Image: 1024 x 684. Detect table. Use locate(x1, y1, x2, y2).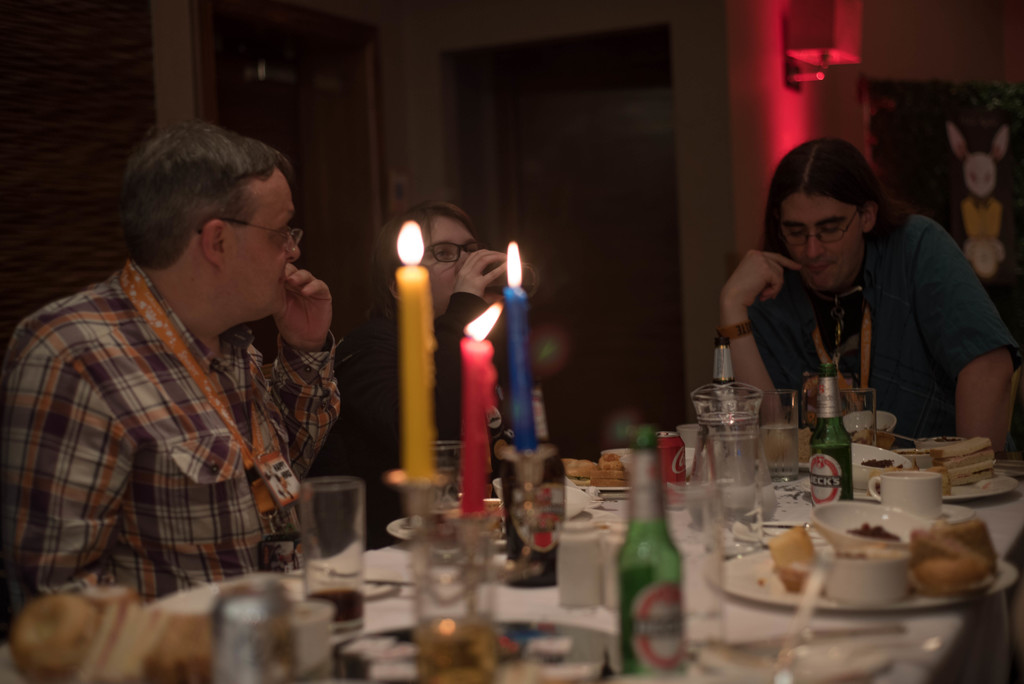
locate(0, 410, 1023, 683).
